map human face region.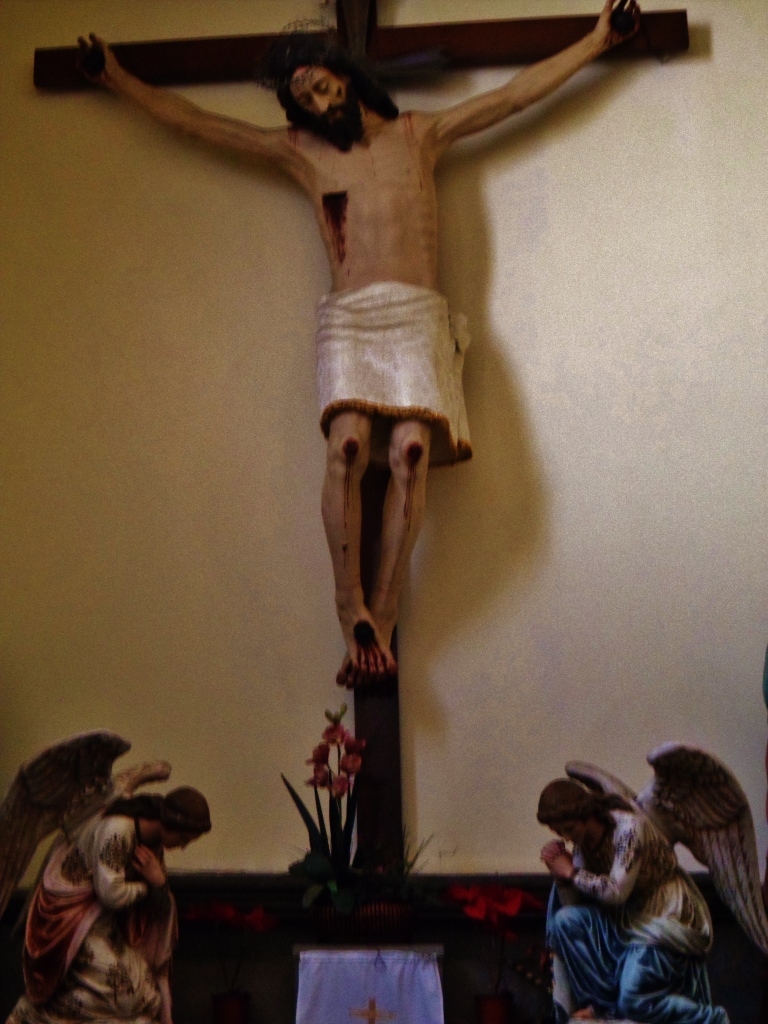
Mapped to <bbox>295, 69, 344, 129</bbox>.
